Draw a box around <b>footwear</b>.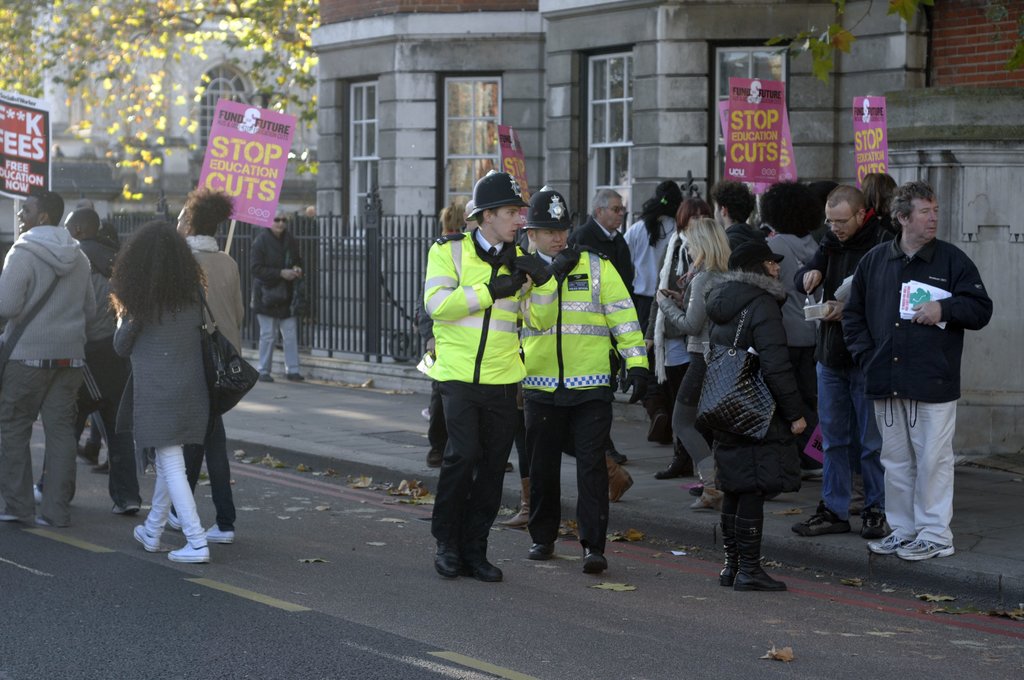
[x1=435, y1=534, x2=461, y2=578].
